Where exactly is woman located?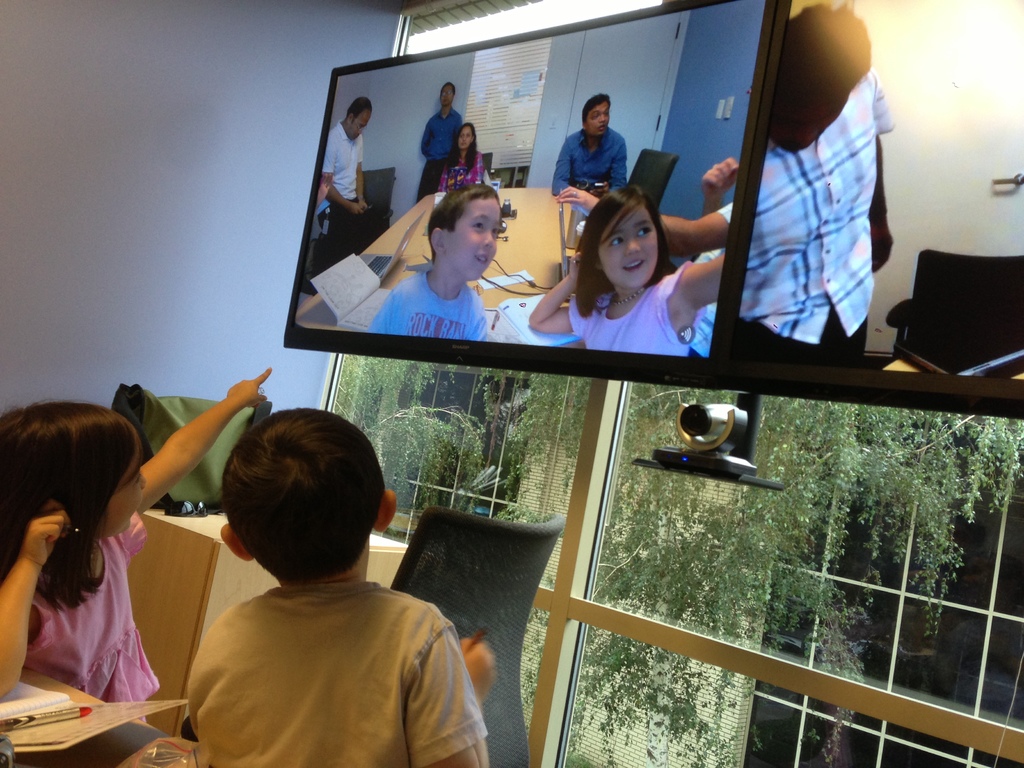
Its bounding box is {"left": 438, "top": 120, "right": 485, "bottom": 196}.
